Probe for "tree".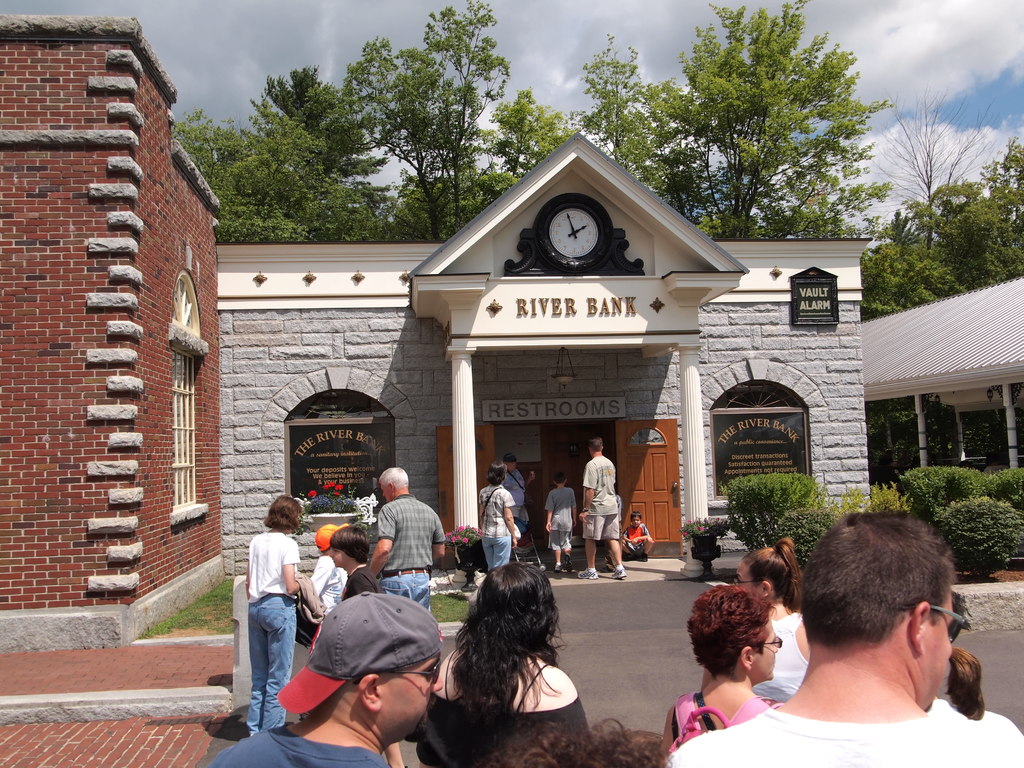
Probe result: [left=609, top=18, right=886, bottom=257].
